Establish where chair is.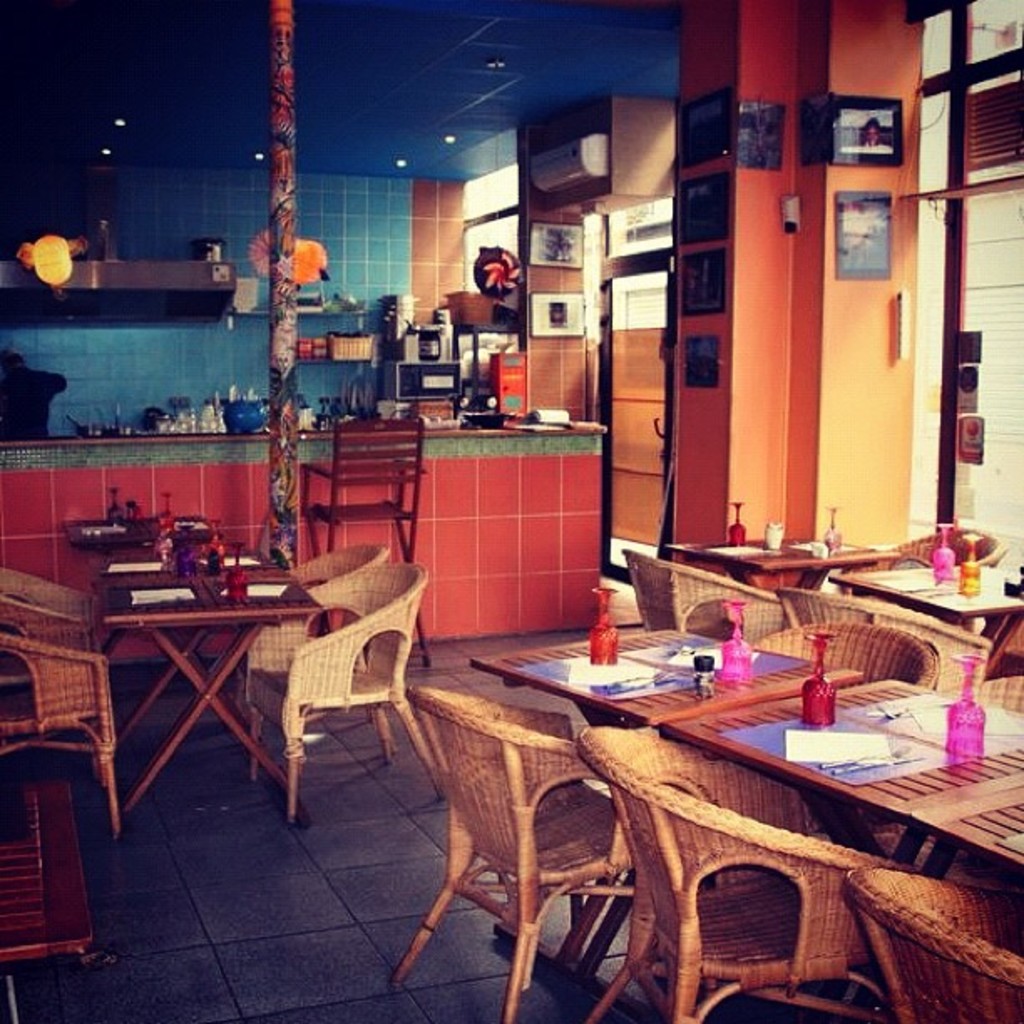
Established at [952,681,1022,718].
